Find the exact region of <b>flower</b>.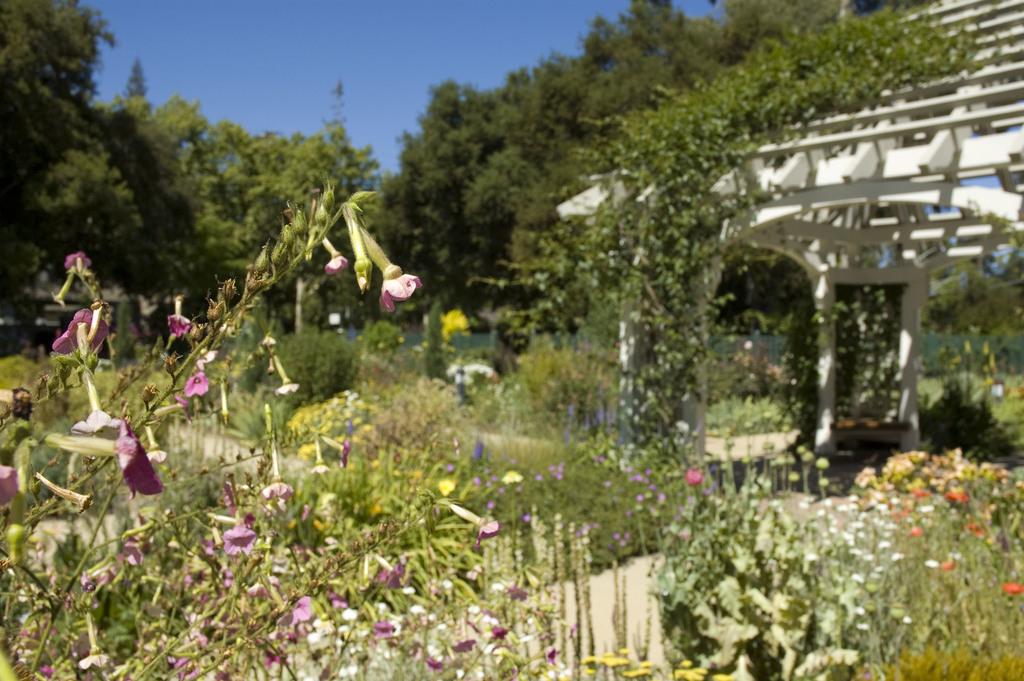
Exact region: [x1=47, y1=306, x2=104, y2=356].
